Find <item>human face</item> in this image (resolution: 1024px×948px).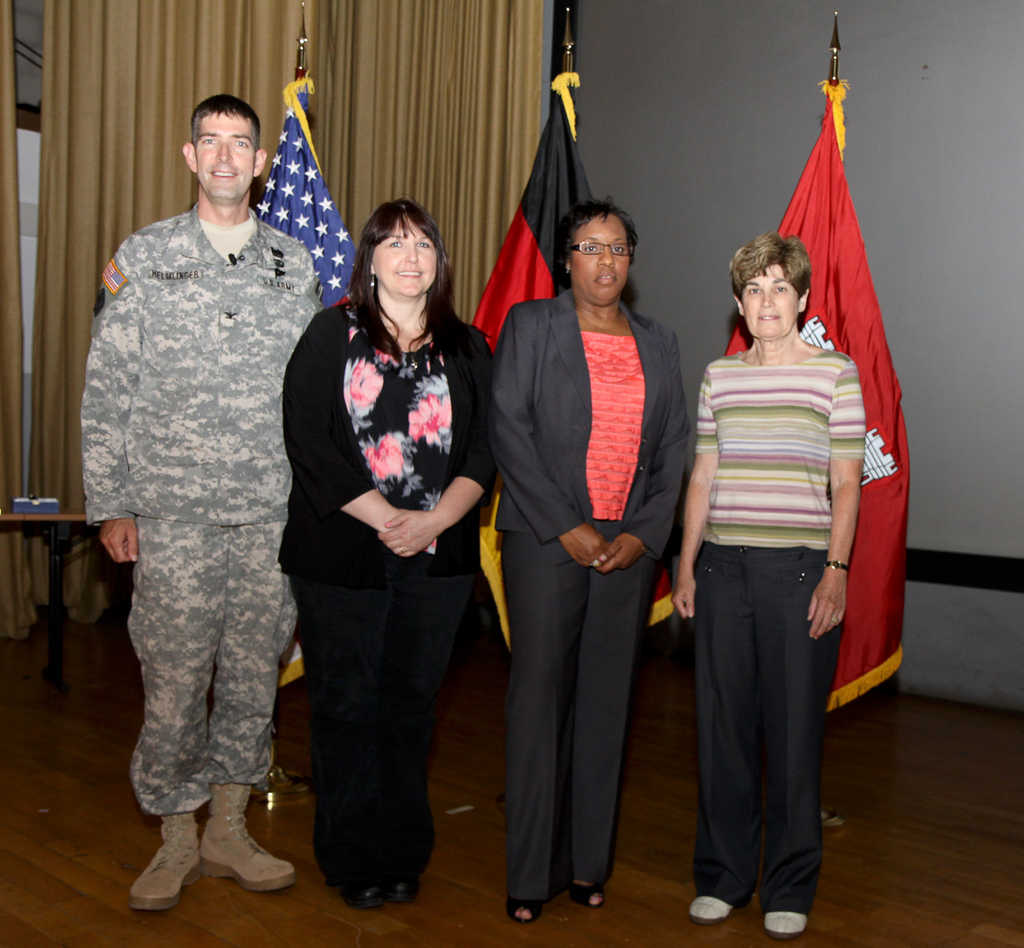
(left=375, top=218, right=436, bottom=294).
